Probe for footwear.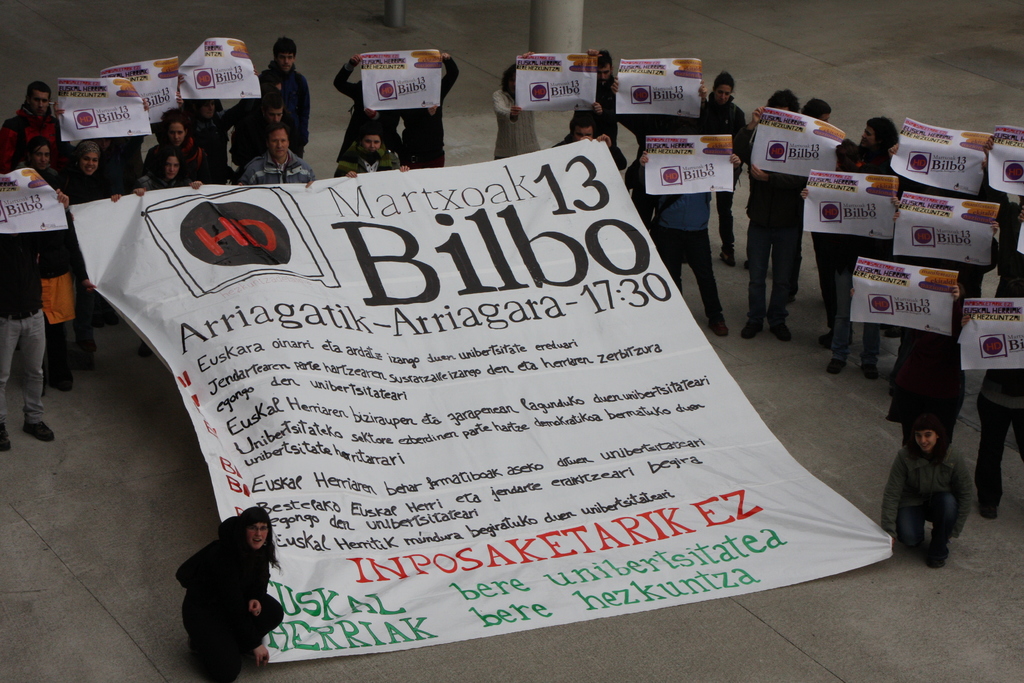
Probe result: <region>714, 312, 729, 336</region>.
